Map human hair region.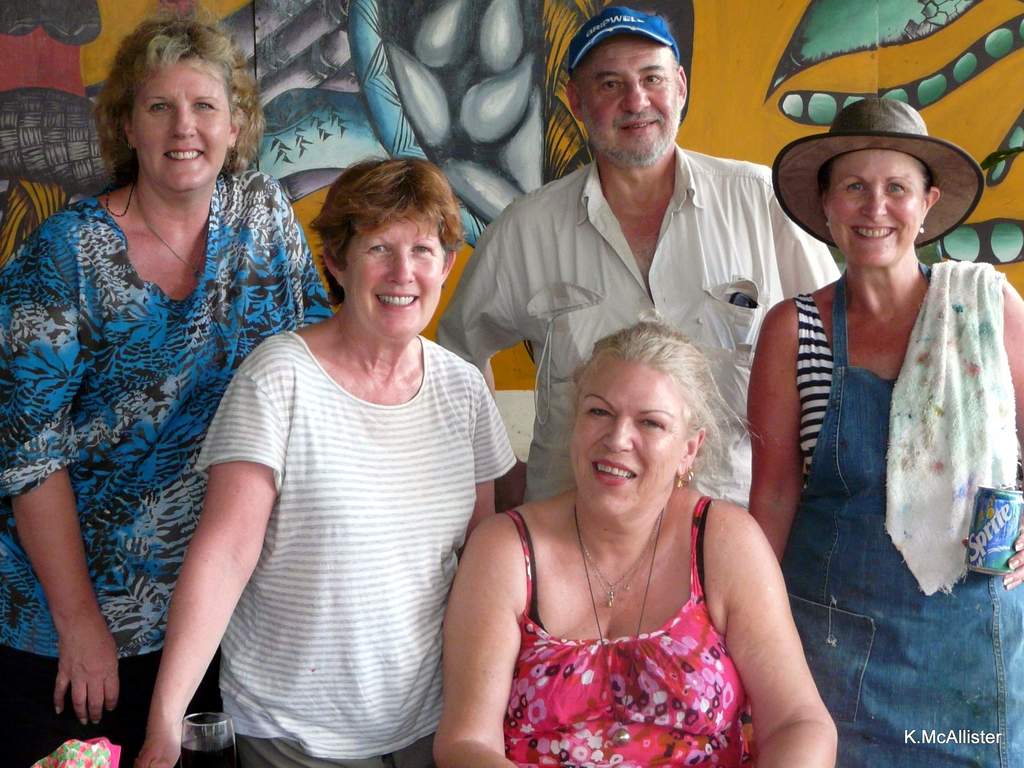
Mapped to bbox=(308, 151, 468, 302).
